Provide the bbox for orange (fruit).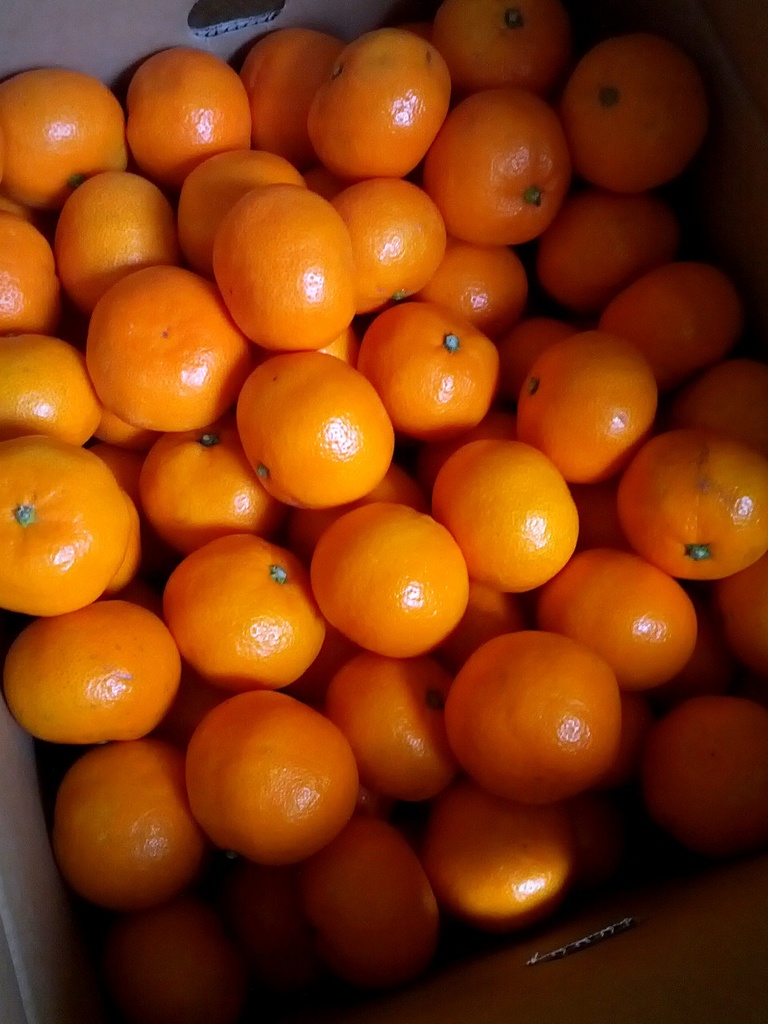
(left=313, top=504, right=471, bottom=658).
